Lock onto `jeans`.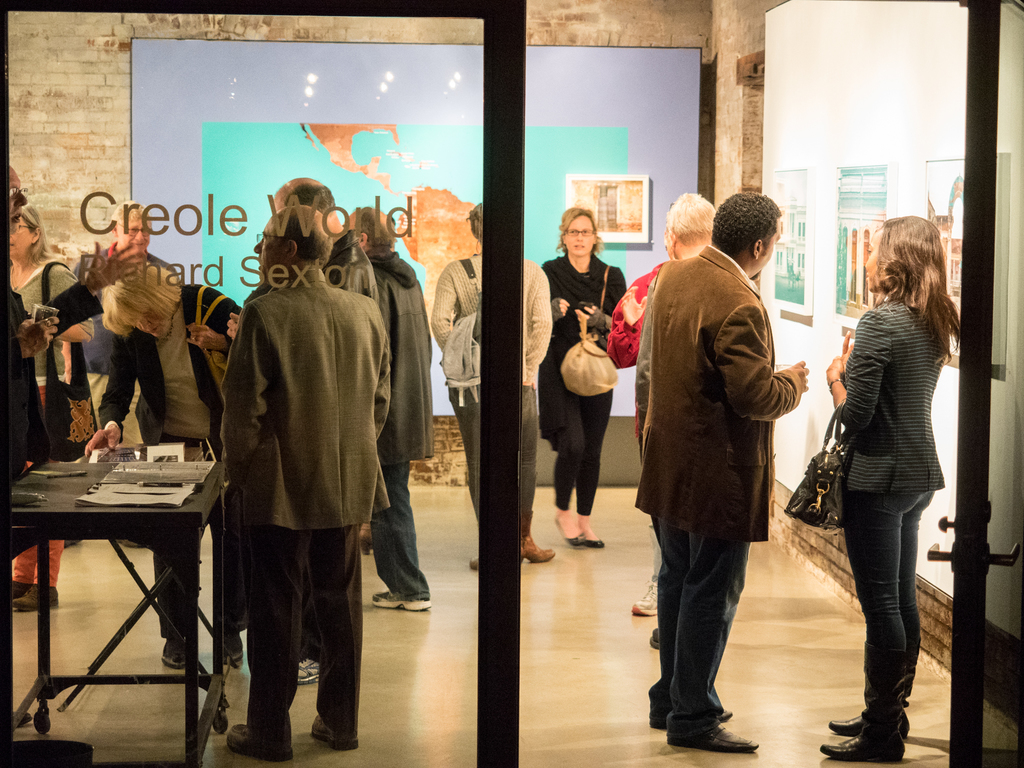
Locked: [x1=543, y1=376, x2=609, y2=513].
